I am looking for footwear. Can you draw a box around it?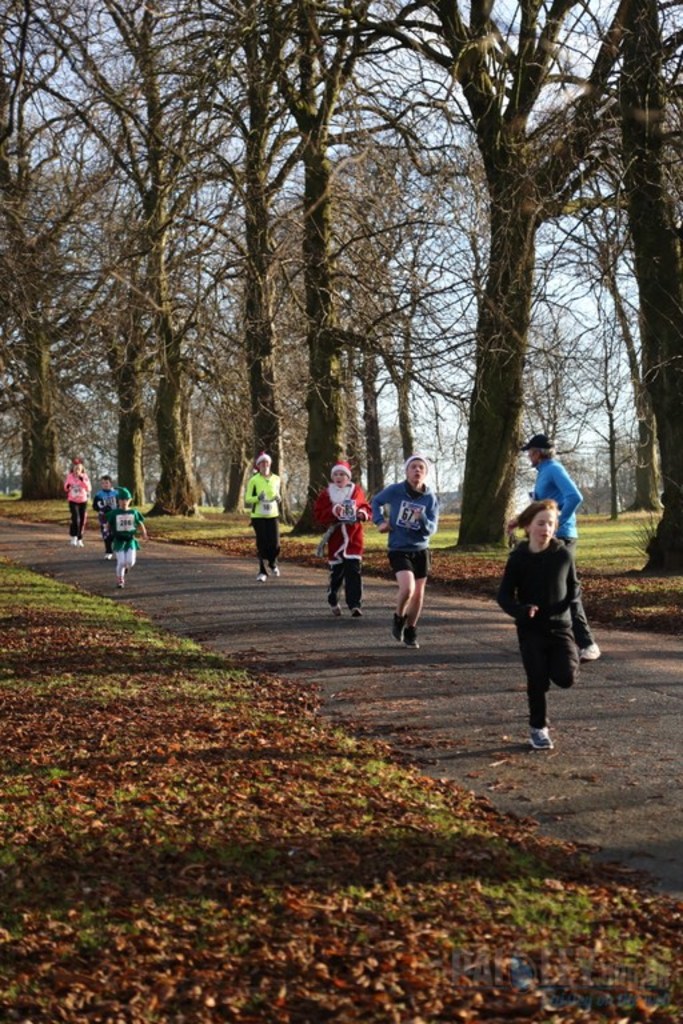
Sure, the bounding box is [x1=69, y1=529, x2=87, y2=548].
